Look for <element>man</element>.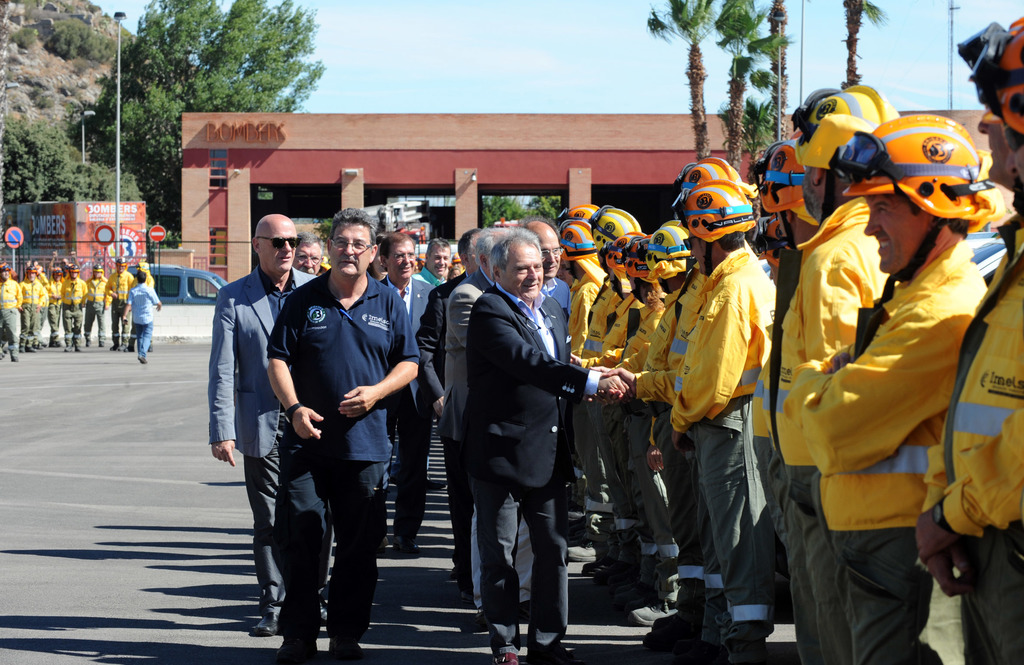
Found: <box>783,113,986,664</box>.
